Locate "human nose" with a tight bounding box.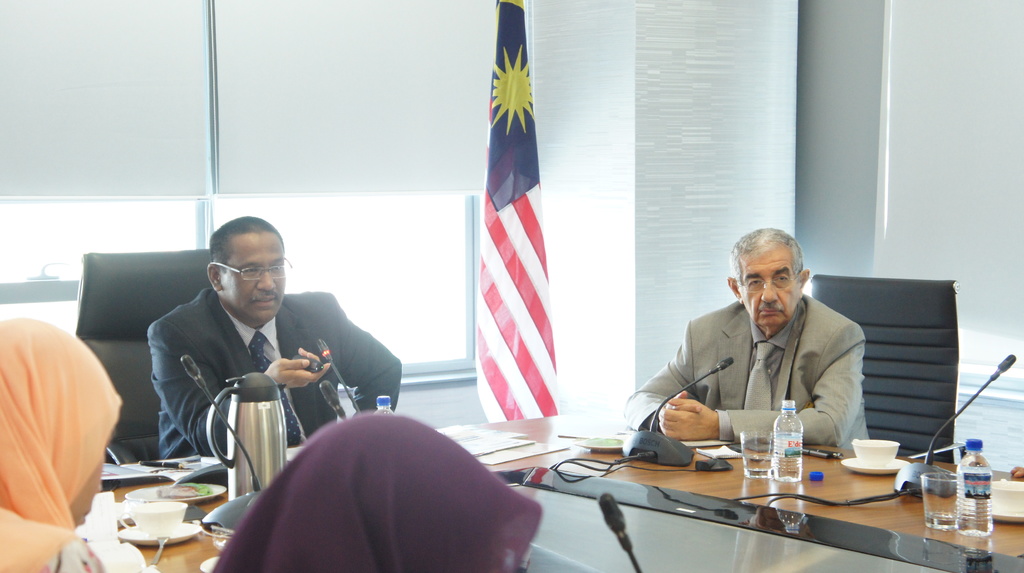
BBox(763, 284, 781, 305).
